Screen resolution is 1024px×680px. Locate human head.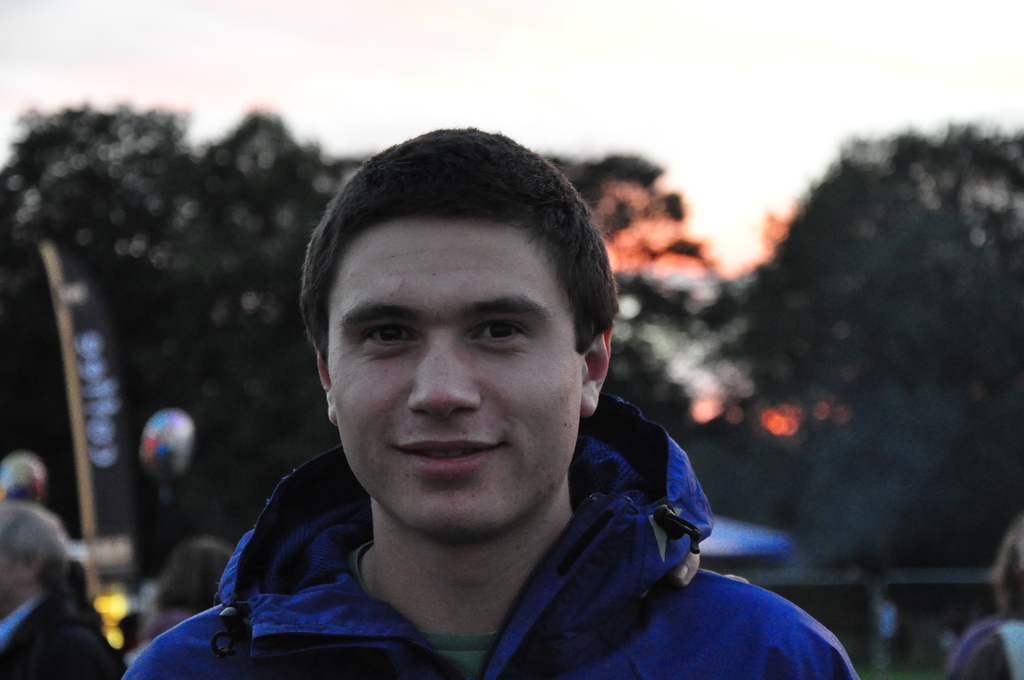
left=0, top=499, right=70, bottom=613.
